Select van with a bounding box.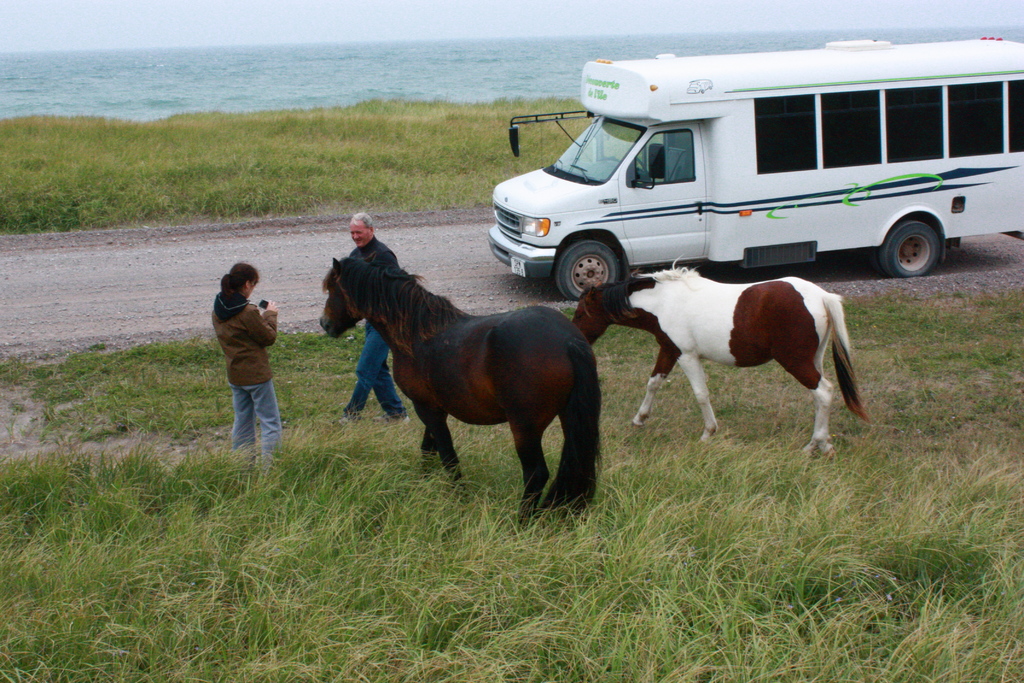
(487,33,1023,304).
